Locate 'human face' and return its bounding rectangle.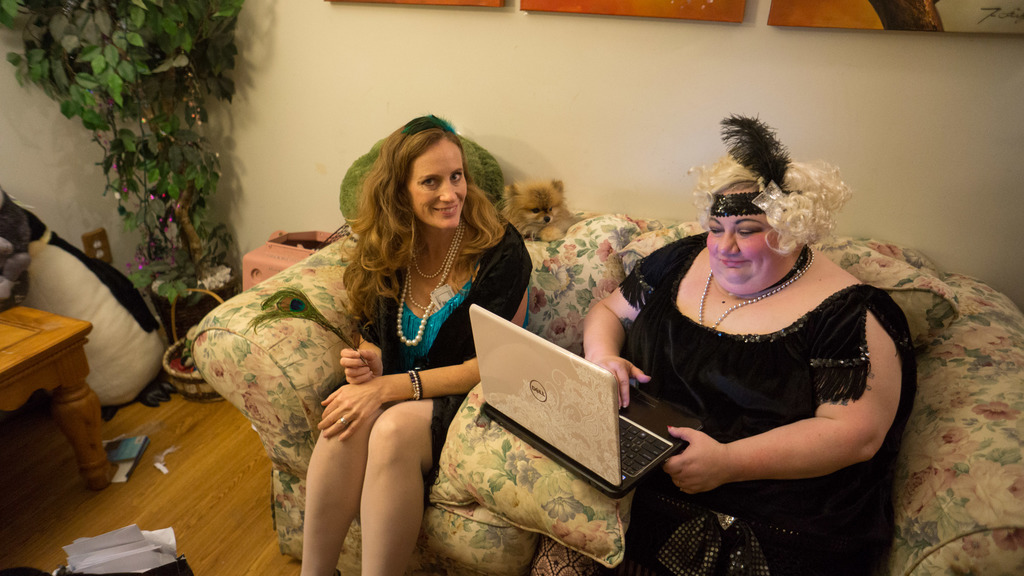
704:183:781:293.
